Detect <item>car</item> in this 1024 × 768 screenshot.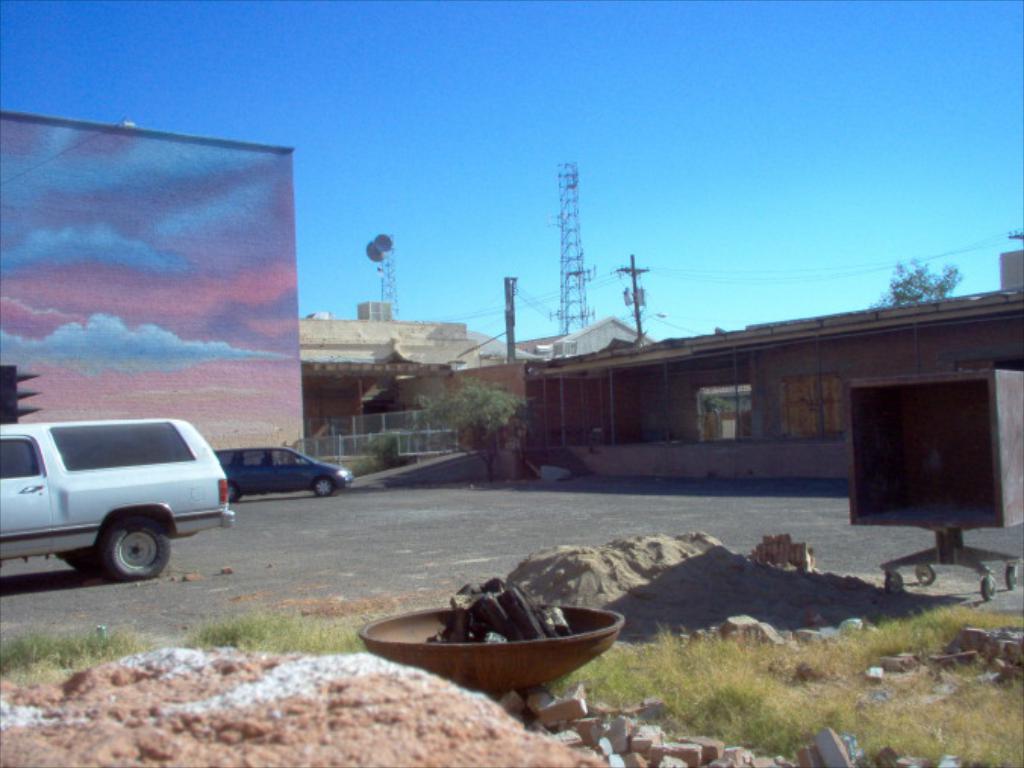
Detection: Rect(0, 417, 236, 580).
